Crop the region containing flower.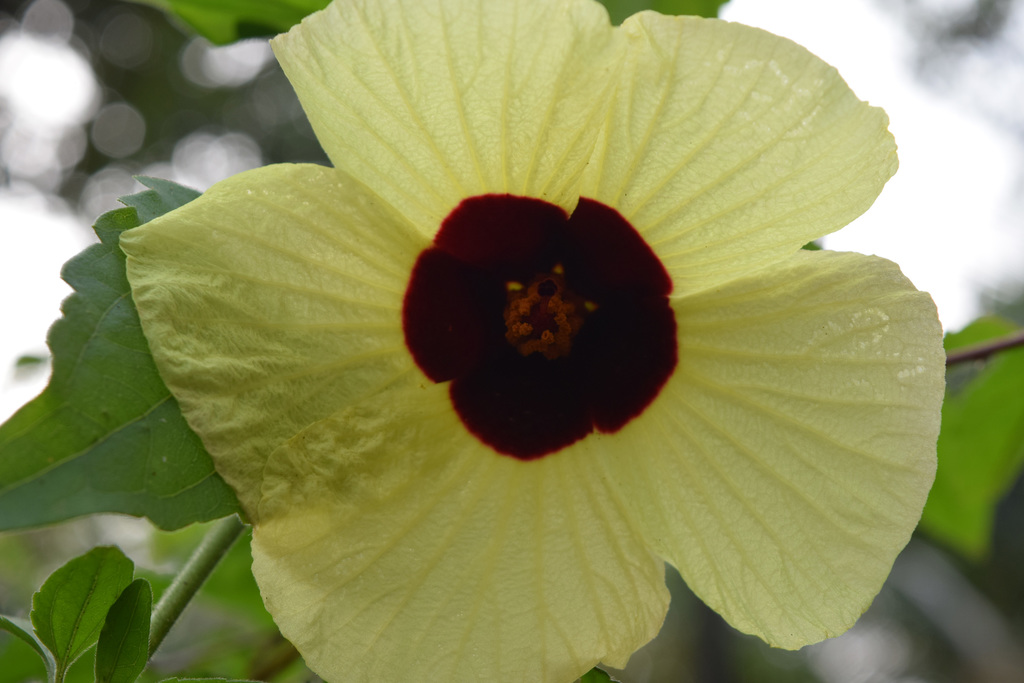
Crop region: 118:0:945:682.
